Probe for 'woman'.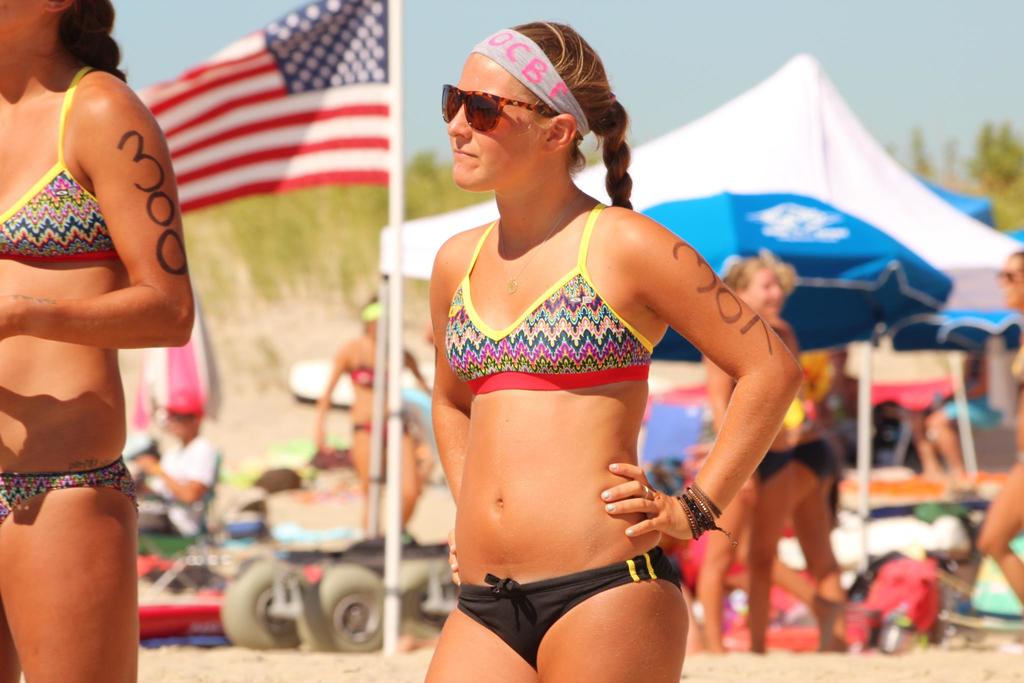
Probe result: [705,253,851,661].
